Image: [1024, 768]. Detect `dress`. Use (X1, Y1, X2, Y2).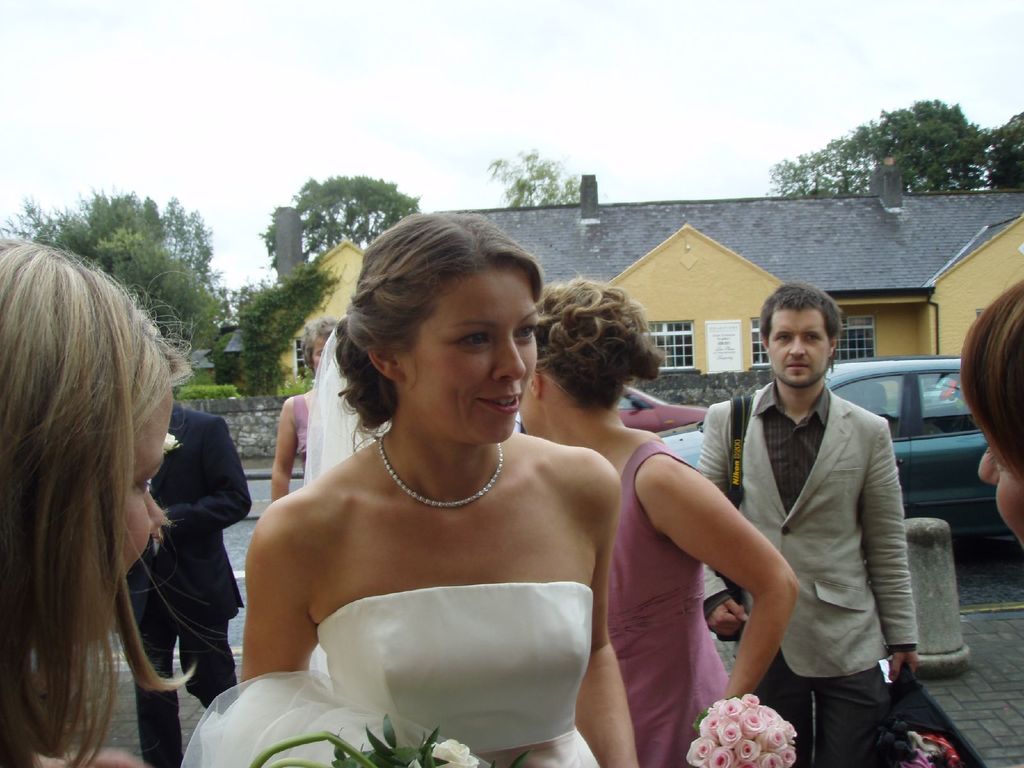
(560, 445, 749, 762).
